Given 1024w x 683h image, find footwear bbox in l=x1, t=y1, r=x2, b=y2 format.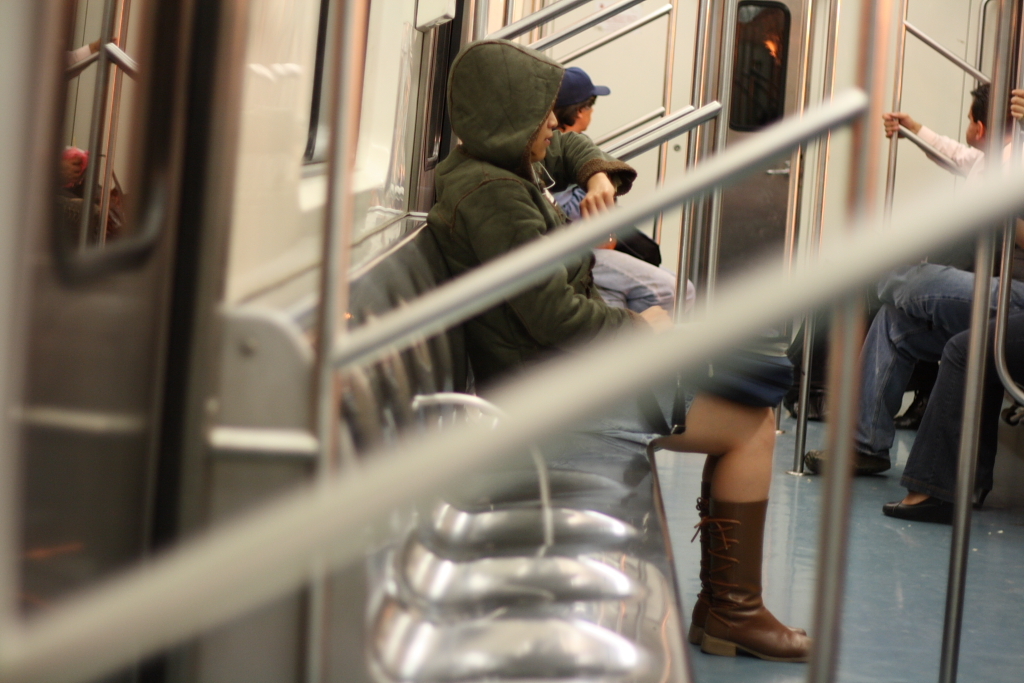
l=695, t=467, r=810, b=676.
